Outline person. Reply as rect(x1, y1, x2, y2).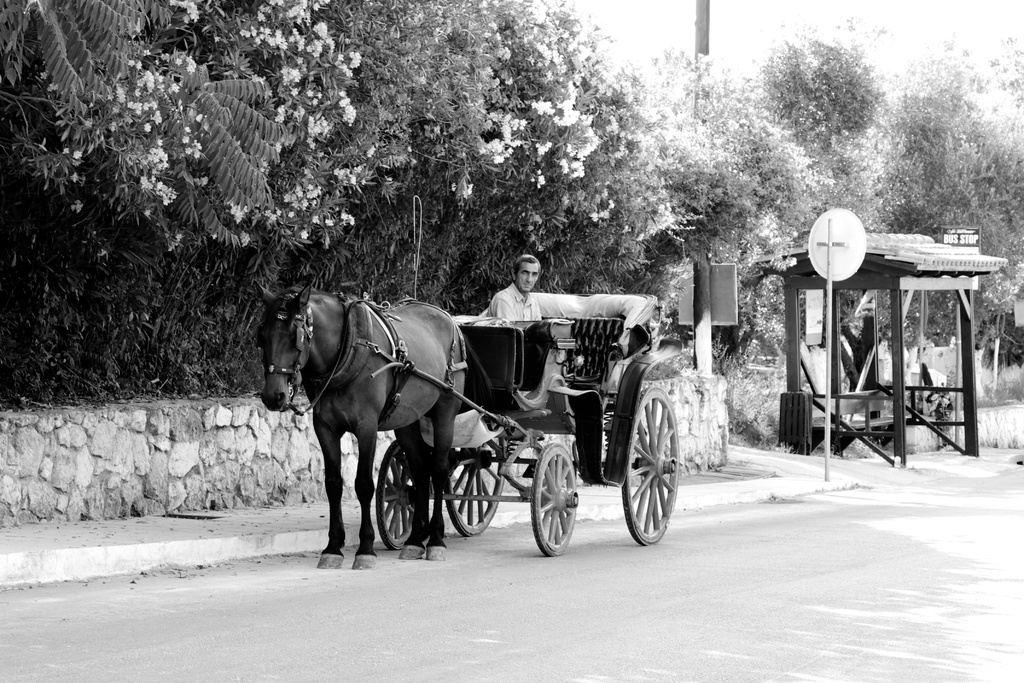
rect(490, 256, 545, 318).
